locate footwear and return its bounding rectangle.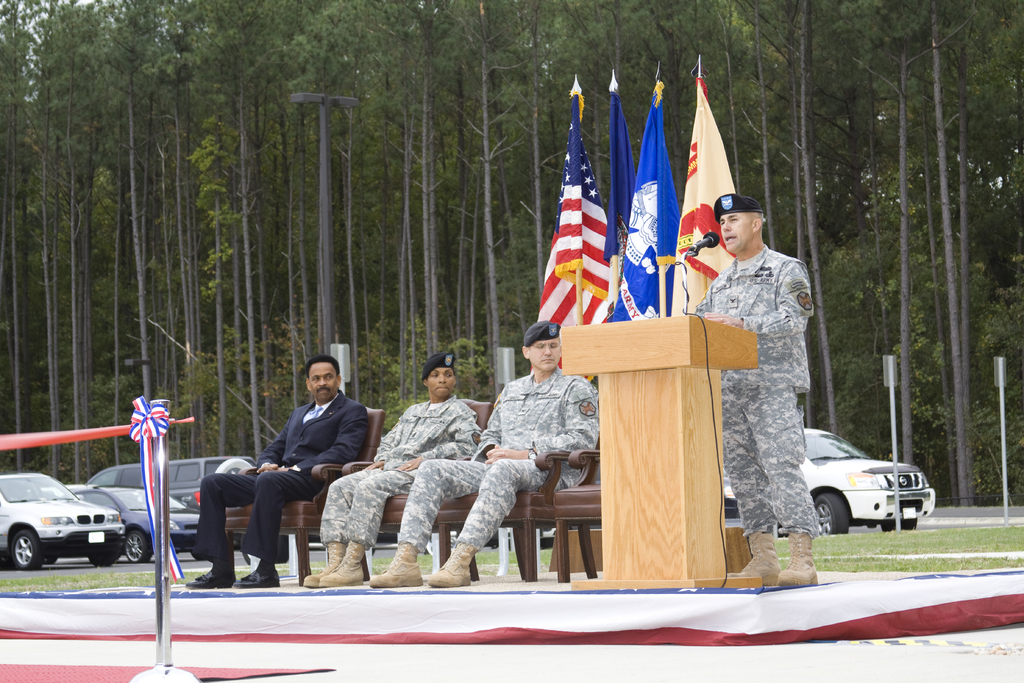
(369, 544, 424, 586).
